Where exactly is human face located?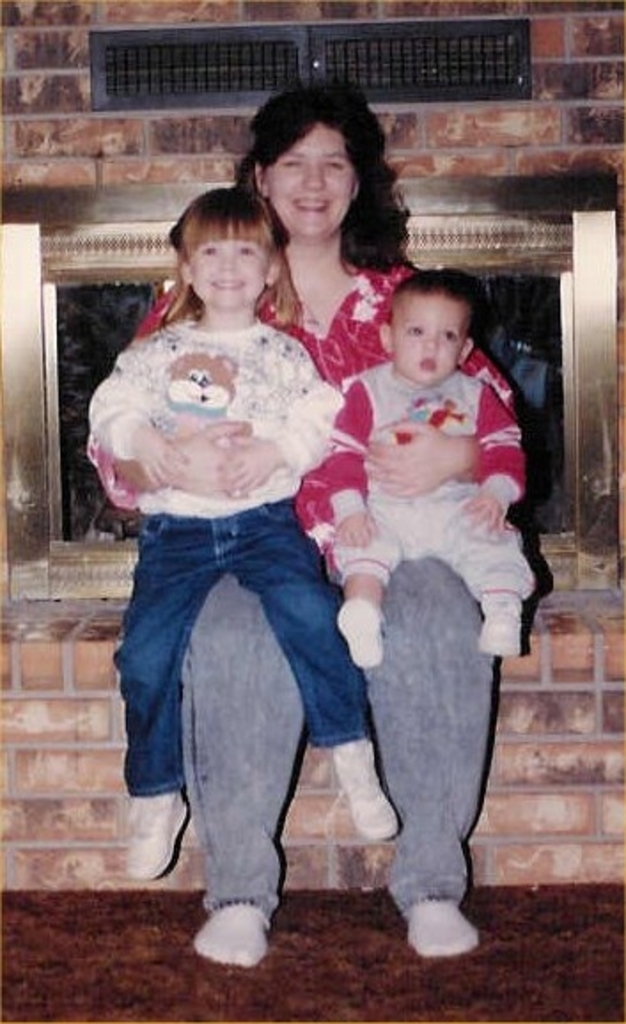
Its bounding box is (394, 291, 465, 387).
